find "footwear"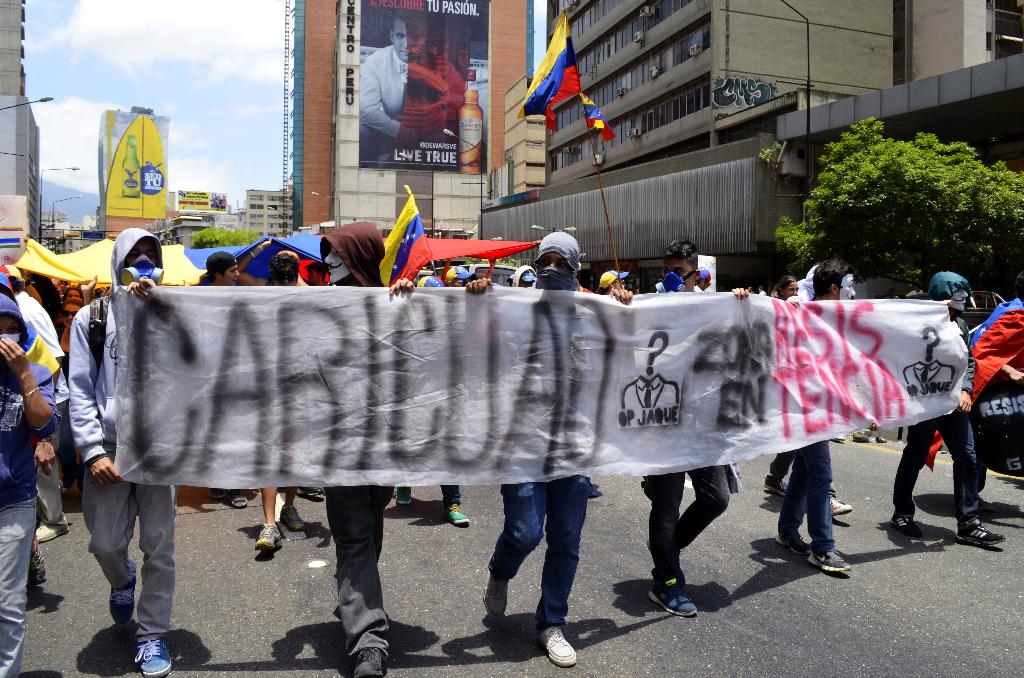
{"left": 888, "top": 507, "right": 931, "bottom": 545}
